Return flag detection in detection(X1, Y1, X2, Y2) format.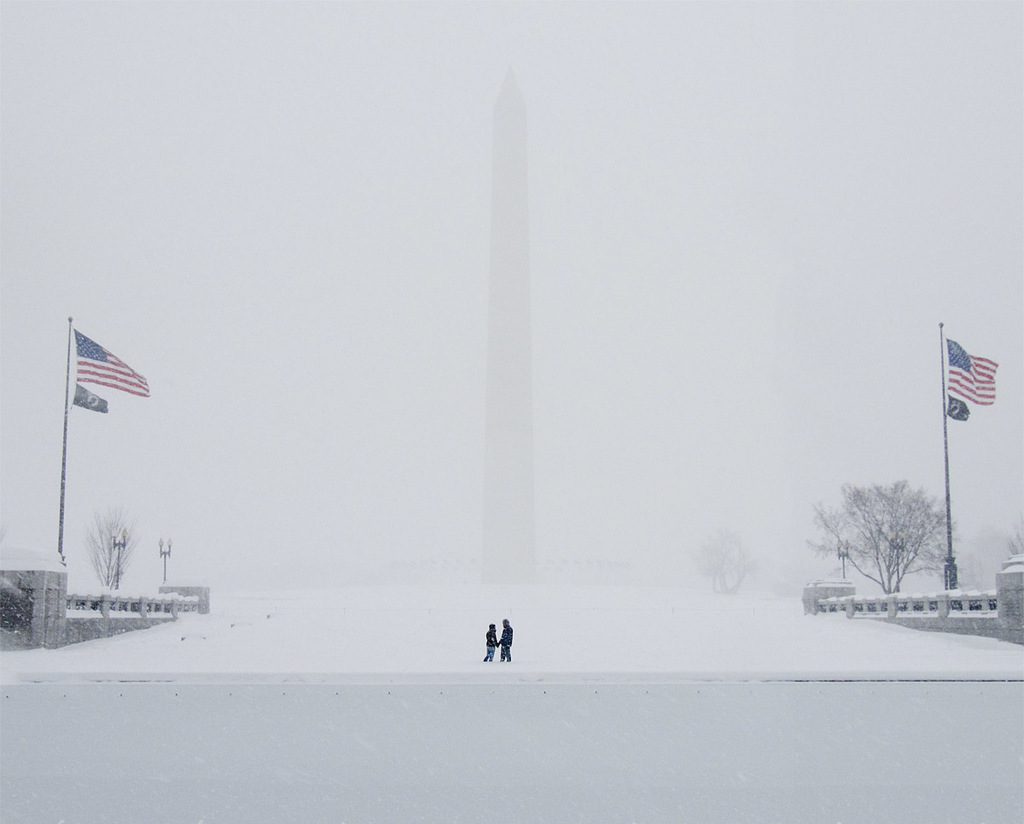
detection(43, 320, 147, 446).
